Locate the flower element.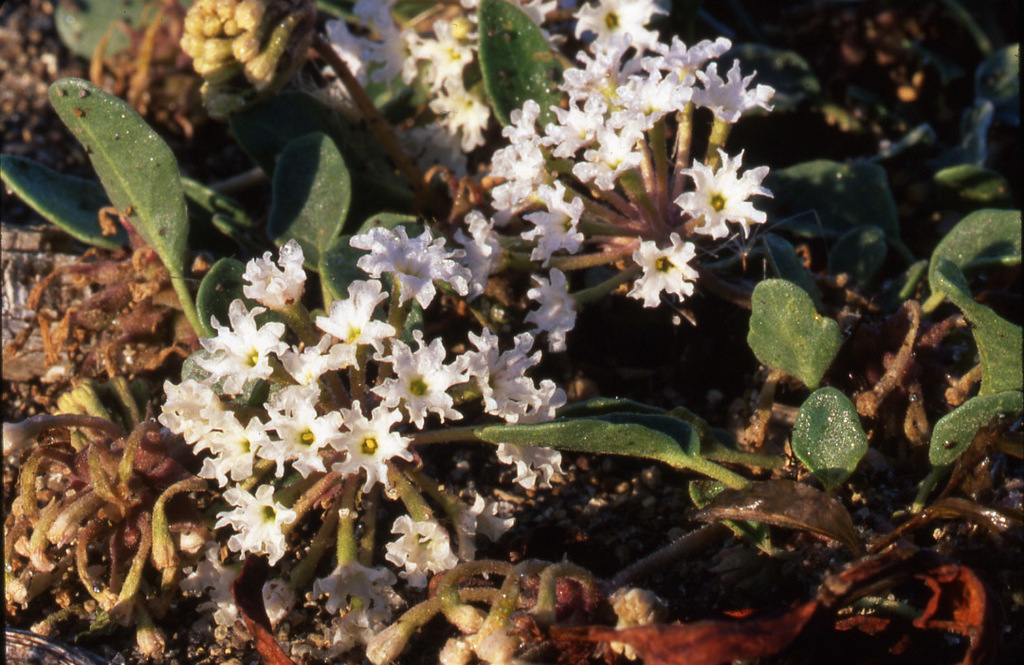
Element bbox: crop(493, 95, 542, 178).
